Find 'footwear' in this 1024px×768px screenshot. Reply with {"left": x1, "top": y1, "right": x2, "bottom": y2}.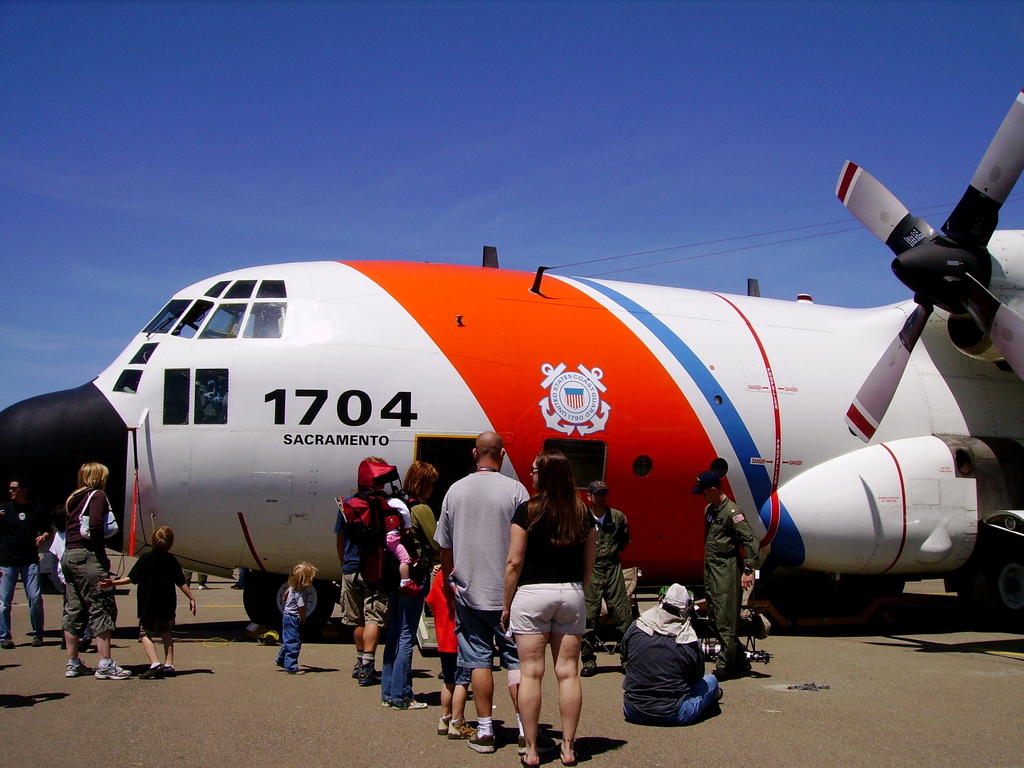
{"left": 142, "top": 666, "right": 165, "bottom": 680}.
